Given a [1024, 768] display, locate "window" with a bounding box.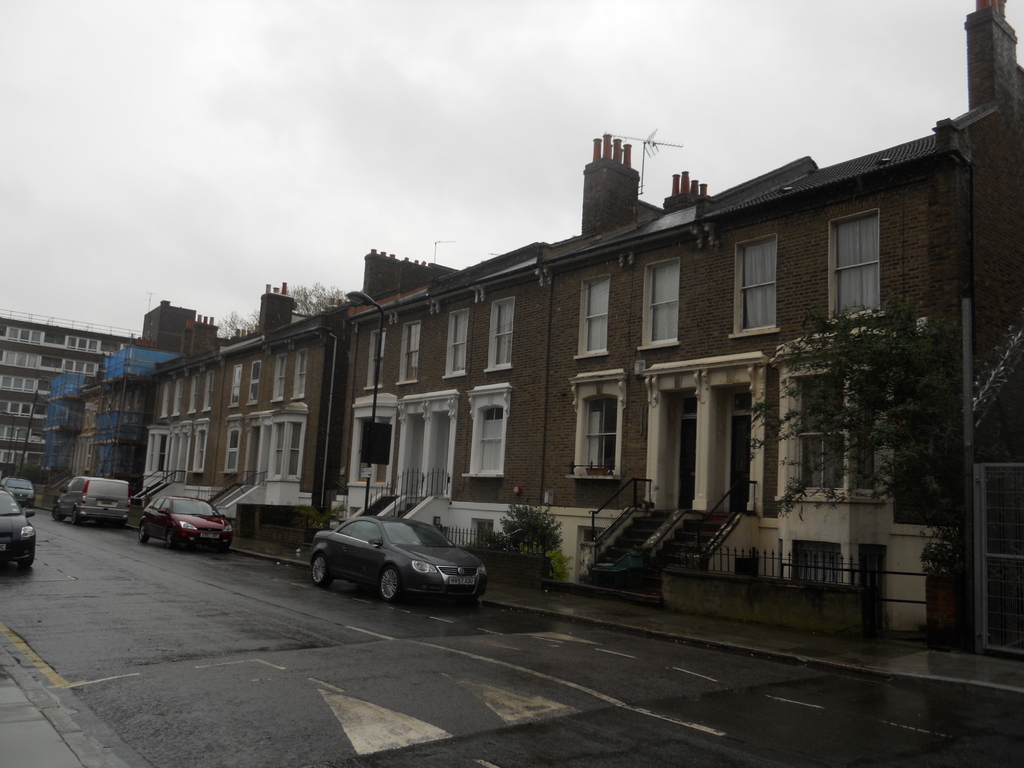
Located: rect(460, 379, 511, 477).
